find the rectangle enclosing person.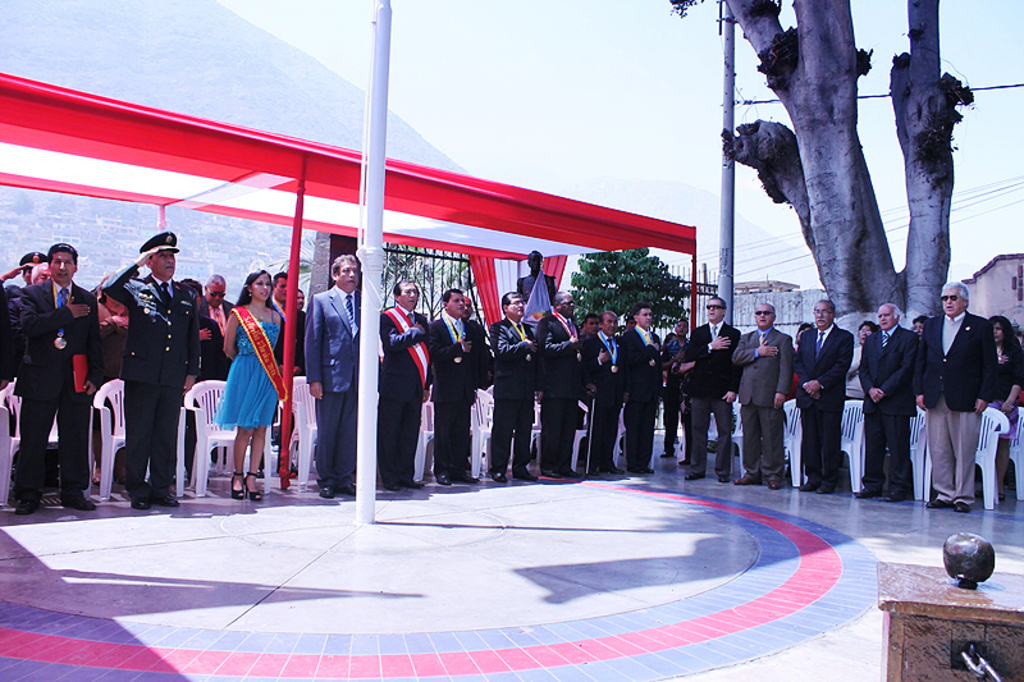
x1=105, y1=223, x2=191, y2=514.
